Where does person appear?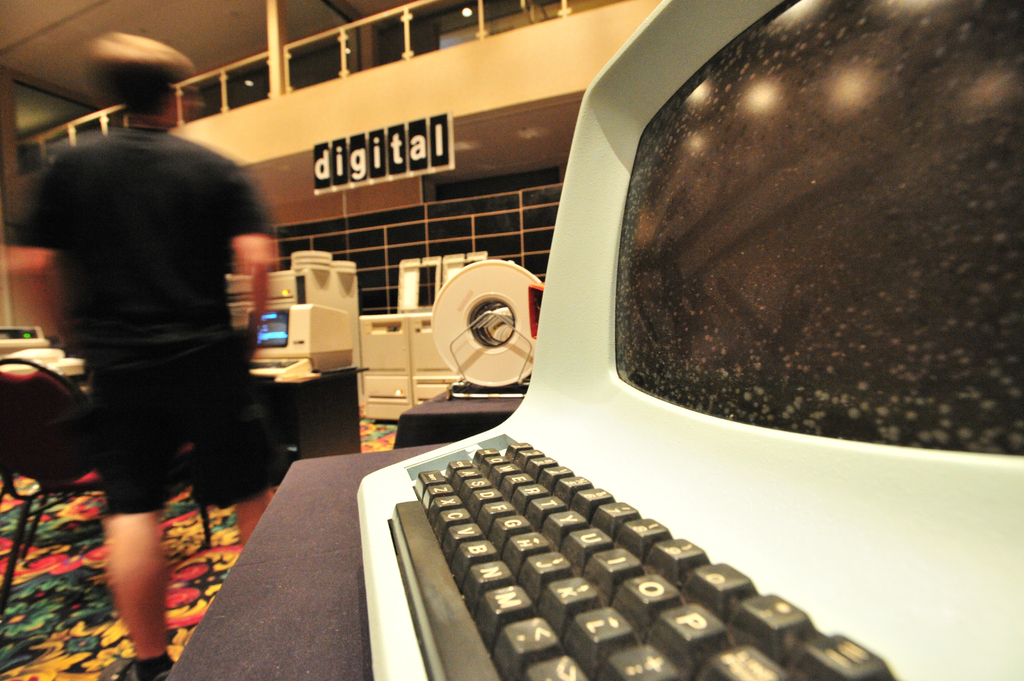
Appears at bbox(13, 91, 289, 665).
